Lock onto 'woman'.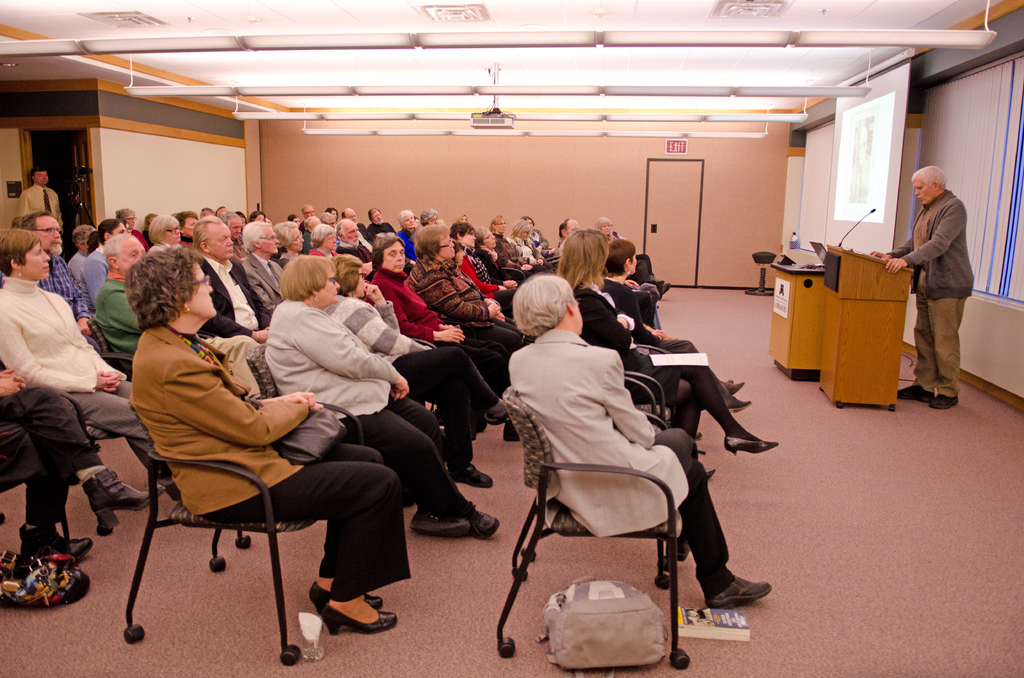
Locked: select_region(143, 205, 200, 259).
